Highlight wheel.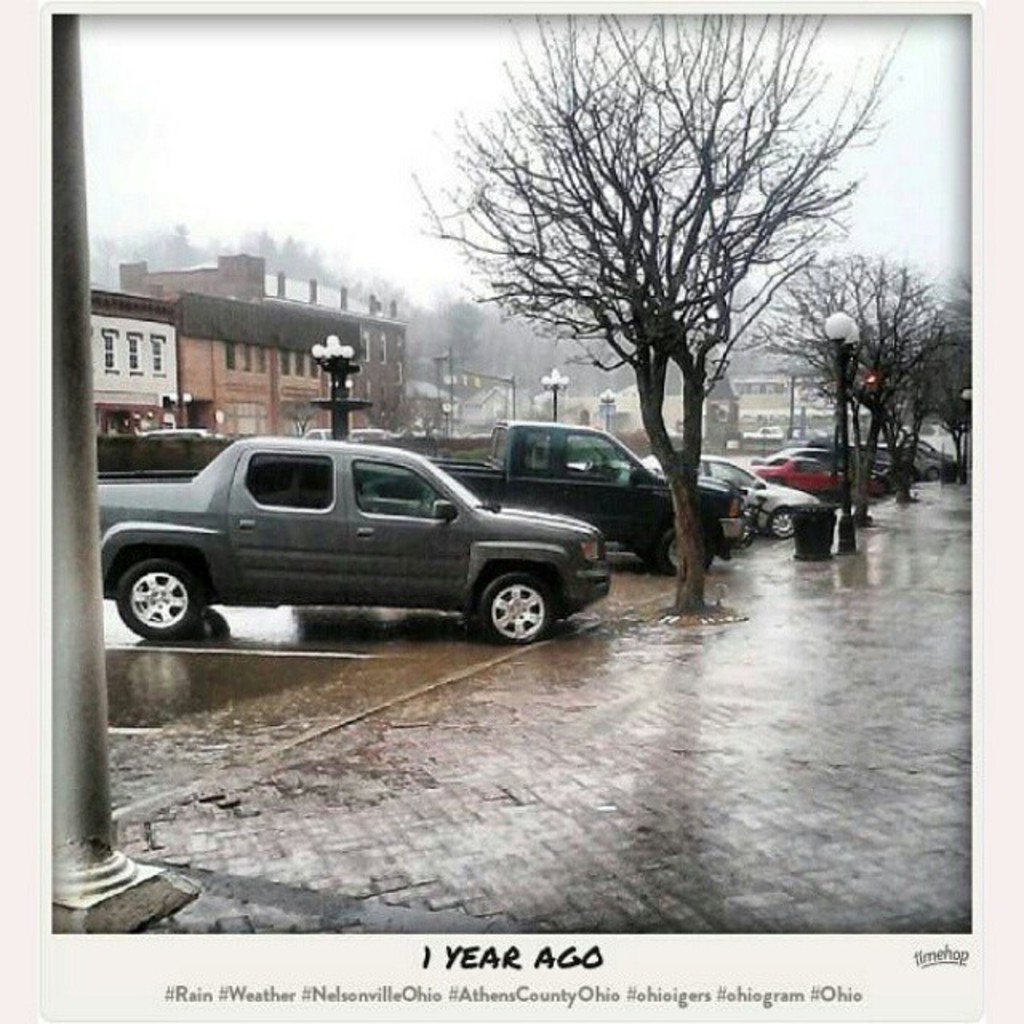
Highlighted region: box(883, 472, 894, 498).
